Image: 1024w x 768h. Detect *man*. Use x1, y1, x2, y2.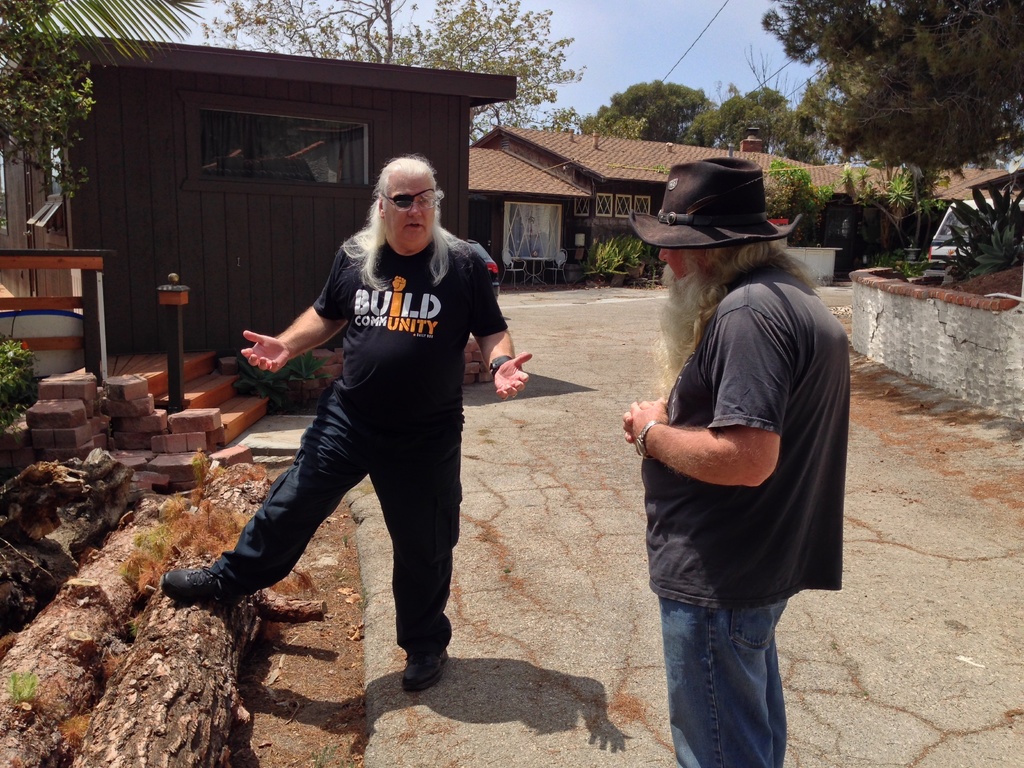
202, 184, 532, 677.
